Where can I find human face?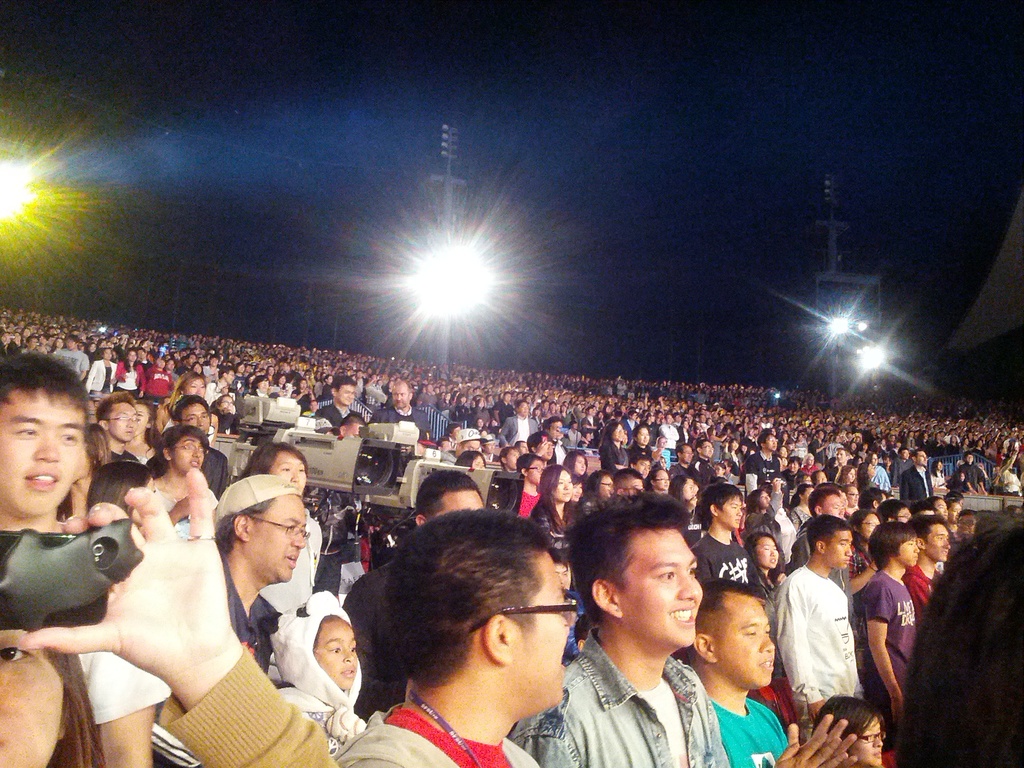
You can find it at [454, 428, 459, 439].
